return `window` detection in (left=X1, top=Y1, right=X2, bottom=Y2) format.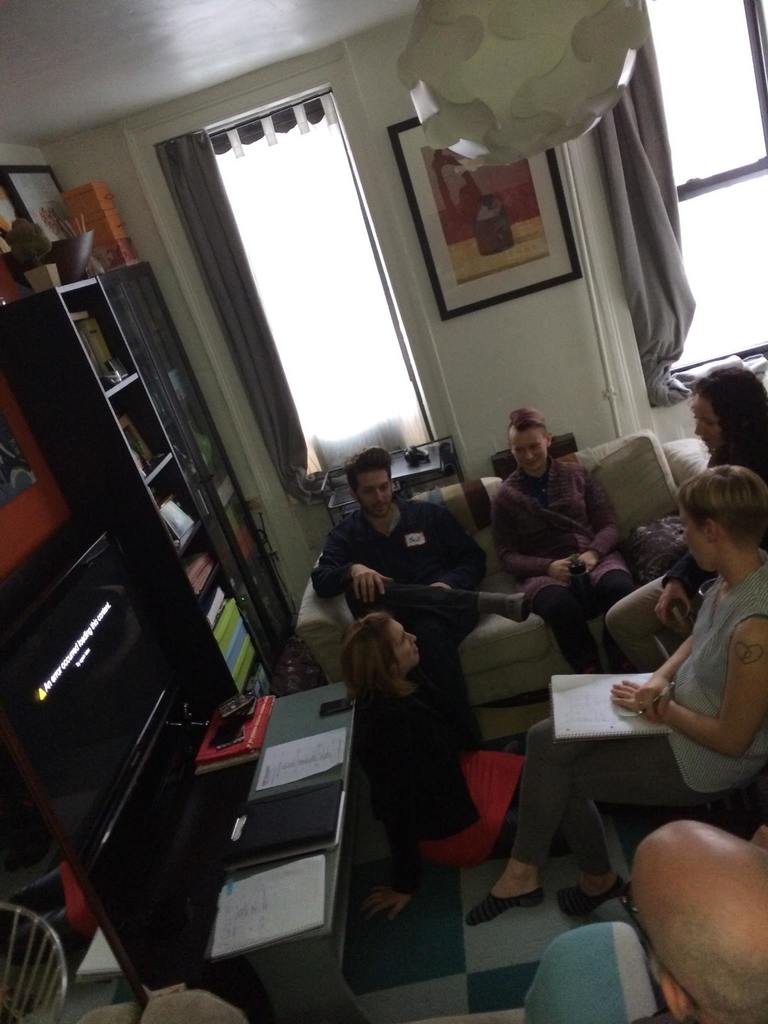
(left=193, top=71, right=467, bottom=477).
